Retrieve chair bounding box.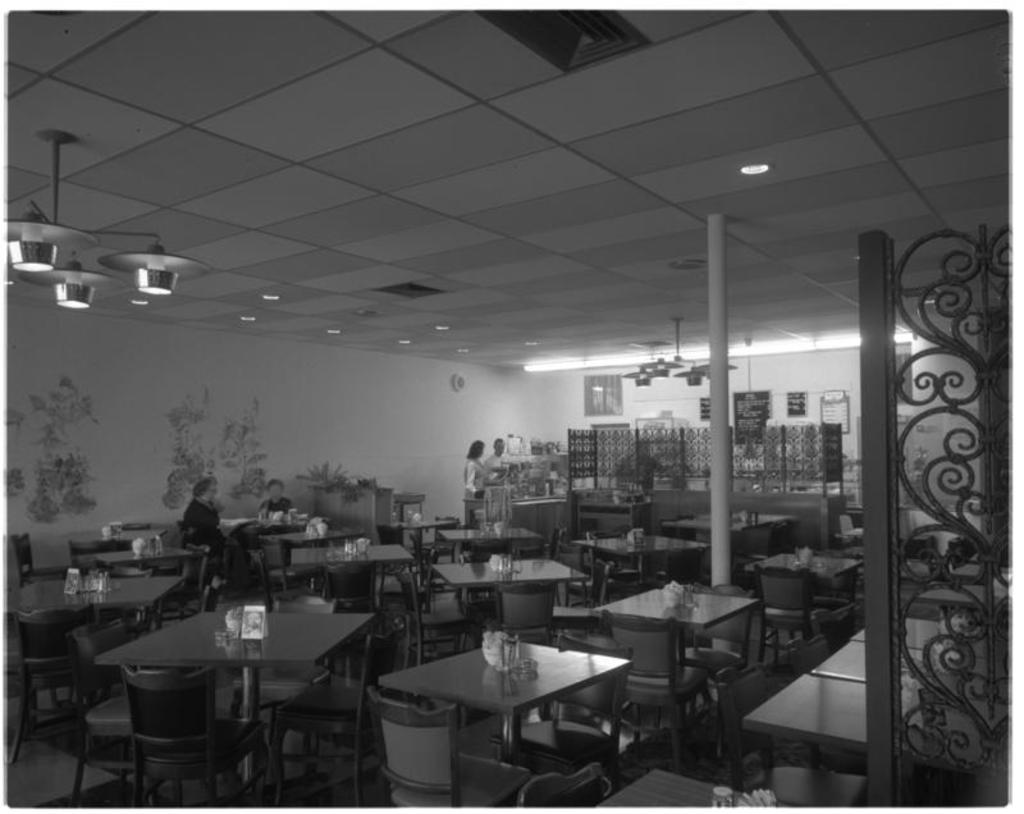
Bounding box: (x1=116, y1=674, x2=259, y2=813).
